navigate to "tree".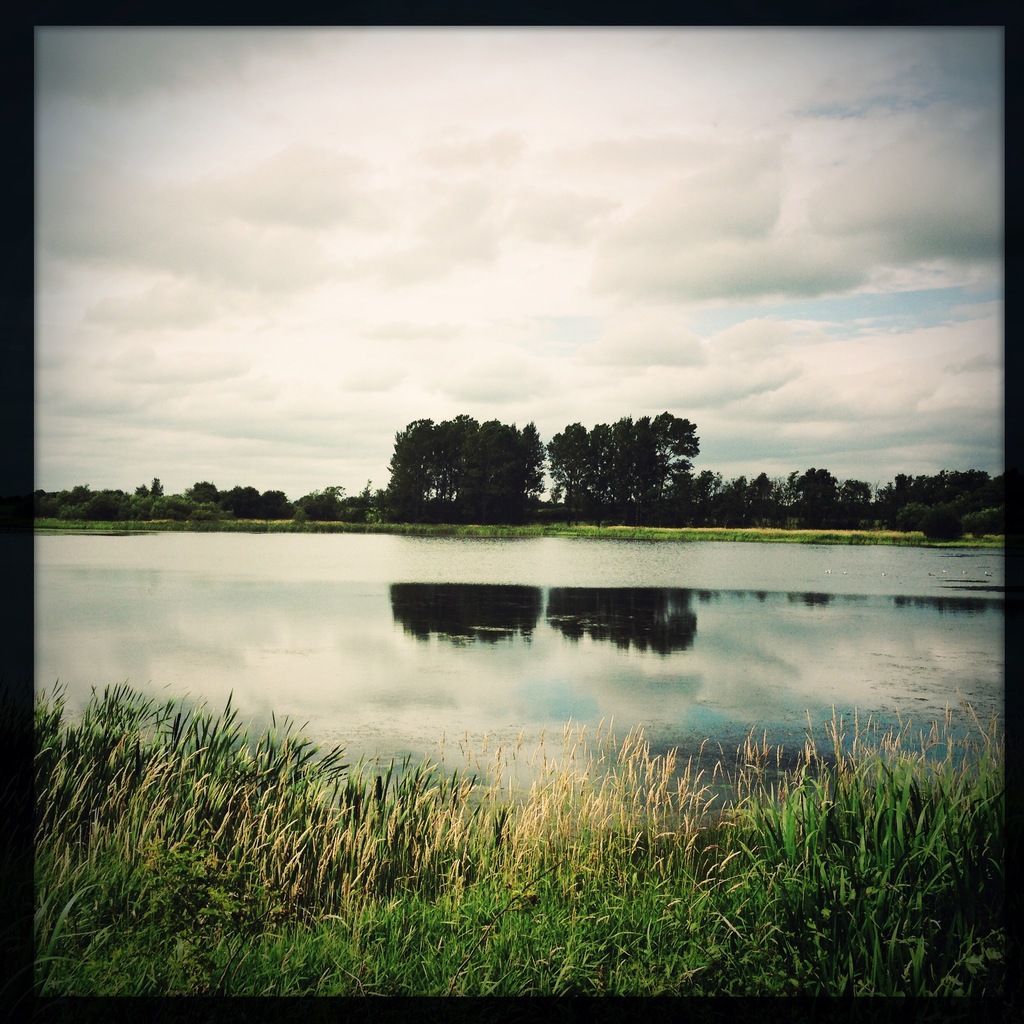
Navigation target: crop(147, 475, 166, 497).
